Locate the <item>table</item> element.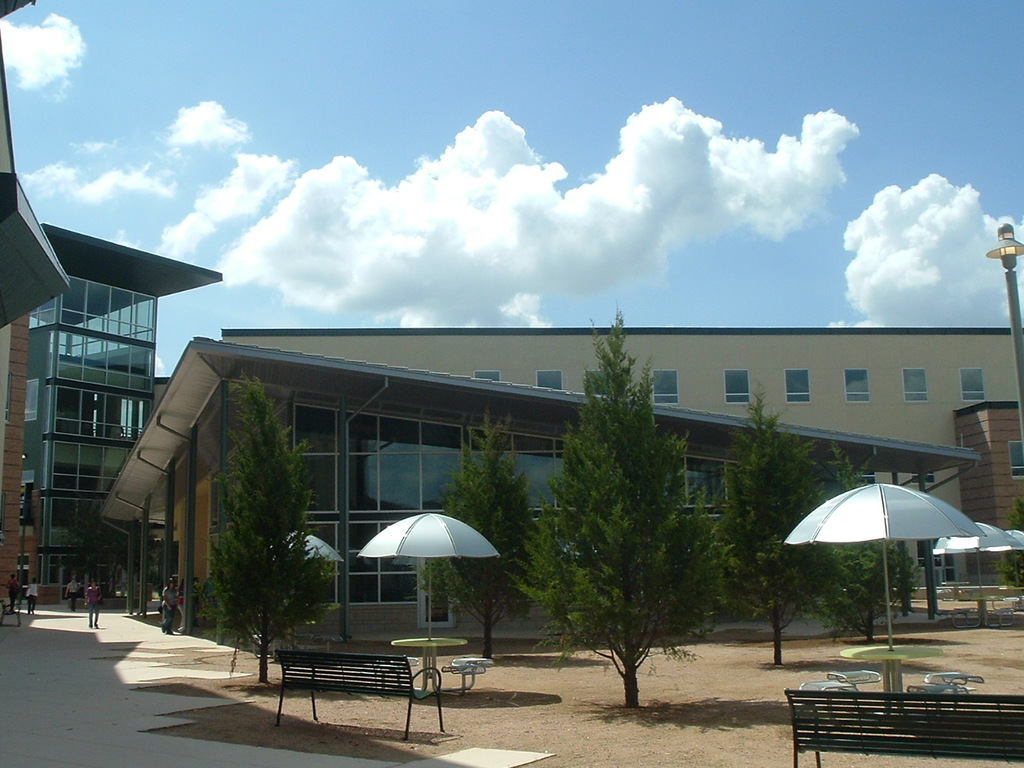
Element bbox: x1=842, y1=646, x2=942, y2=718.
